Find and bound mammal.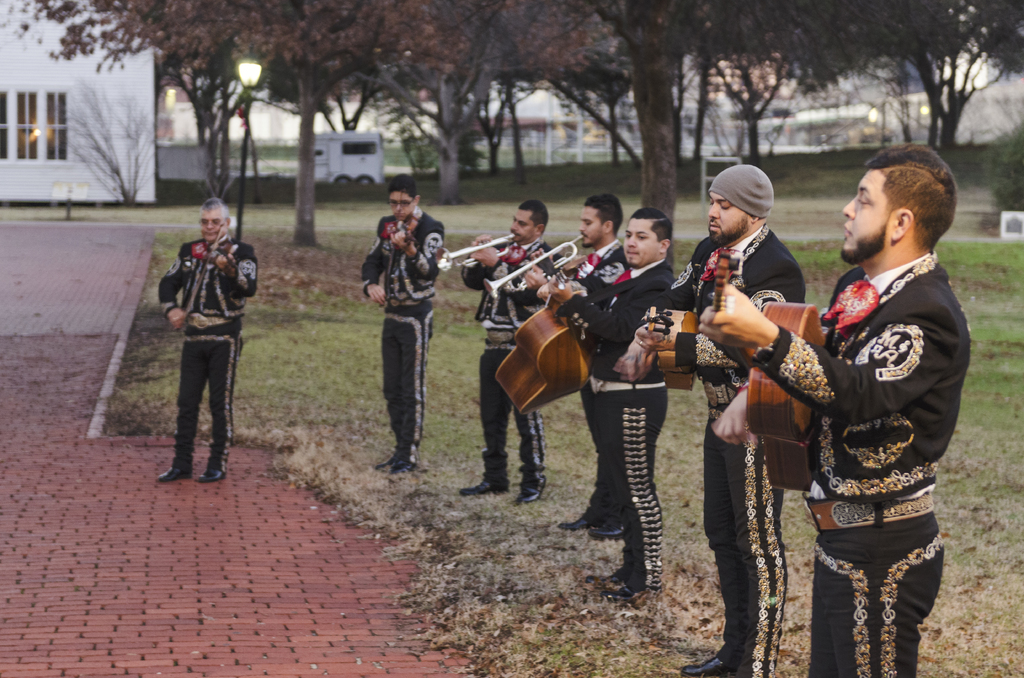
Bound: (360, 170, 442, 479).
